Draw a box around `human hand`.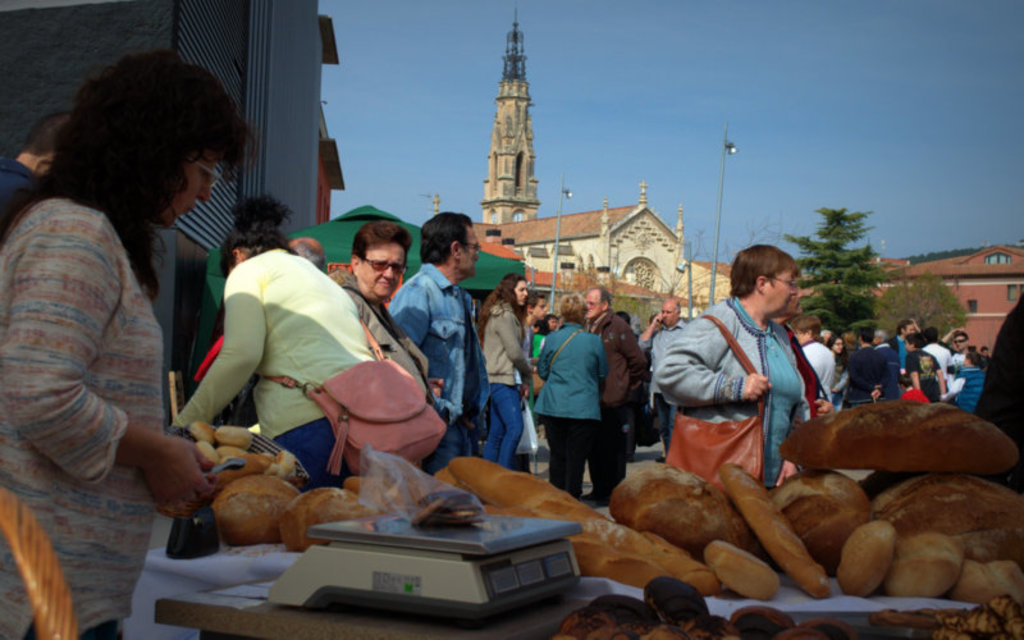
bbox=[512, 380, 531, 402].
